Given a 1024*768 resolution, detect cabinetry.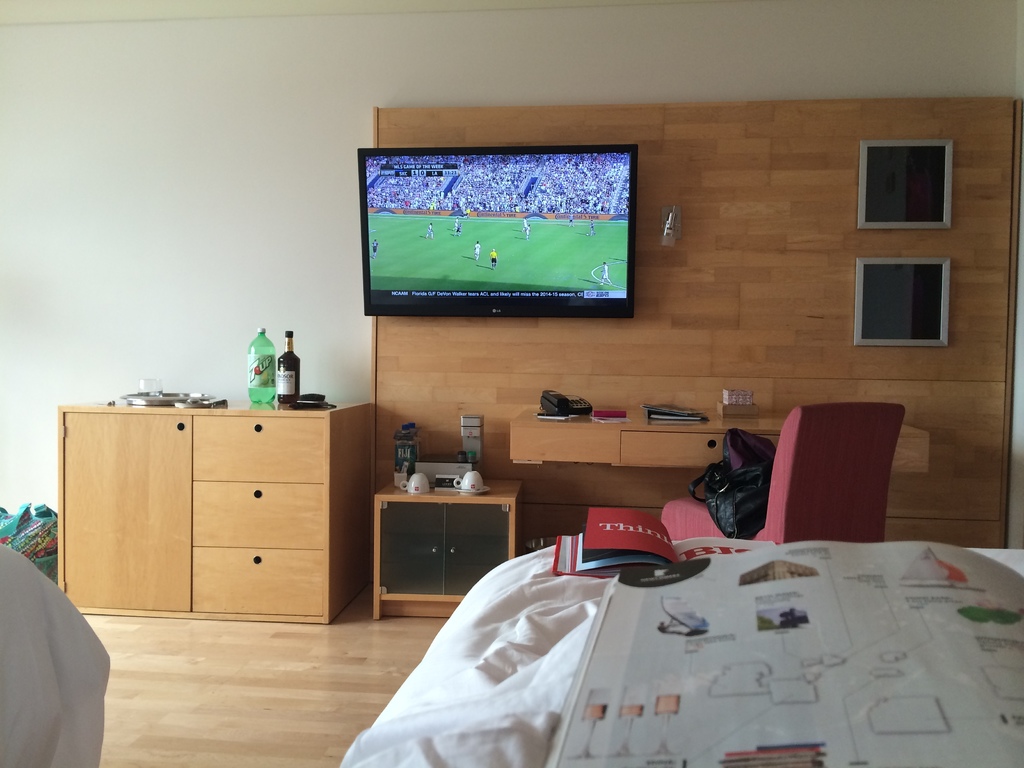
<region>442, 508, 508, 598</region>.
